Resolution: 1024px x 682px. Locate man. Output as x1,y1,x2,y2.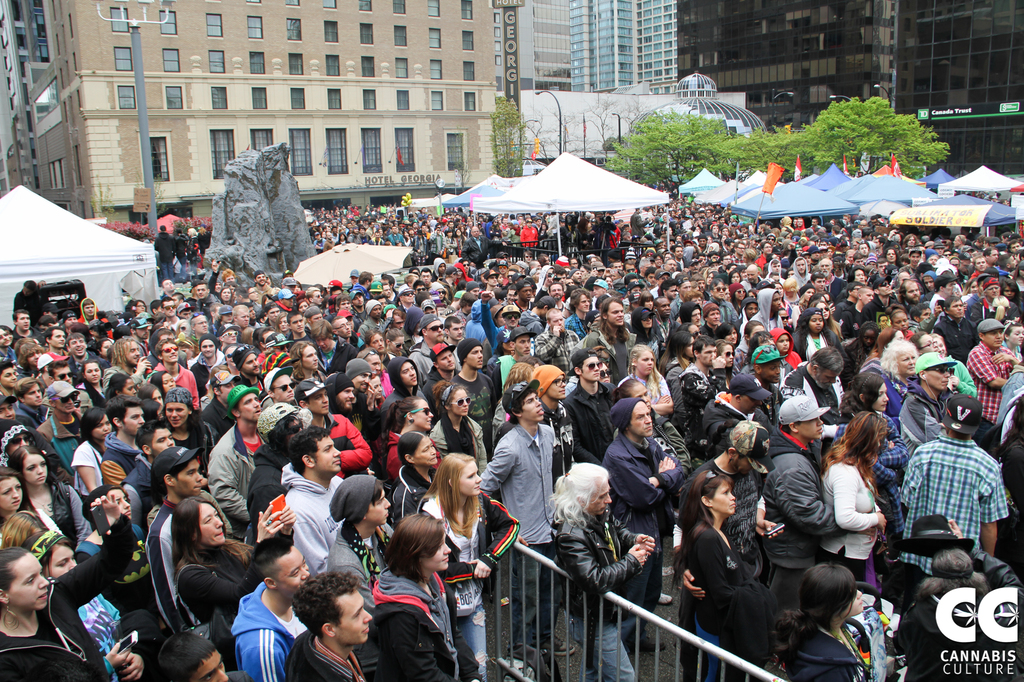
462,293,474,311.
